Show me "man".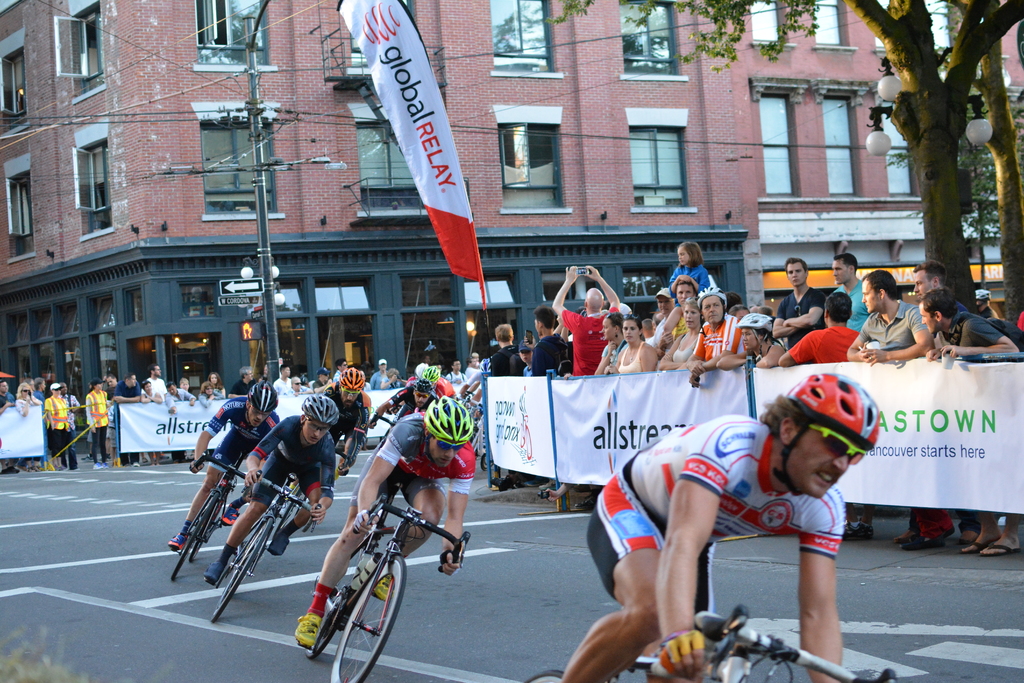
"man" is here: <box>333,359,348,380</box>.
